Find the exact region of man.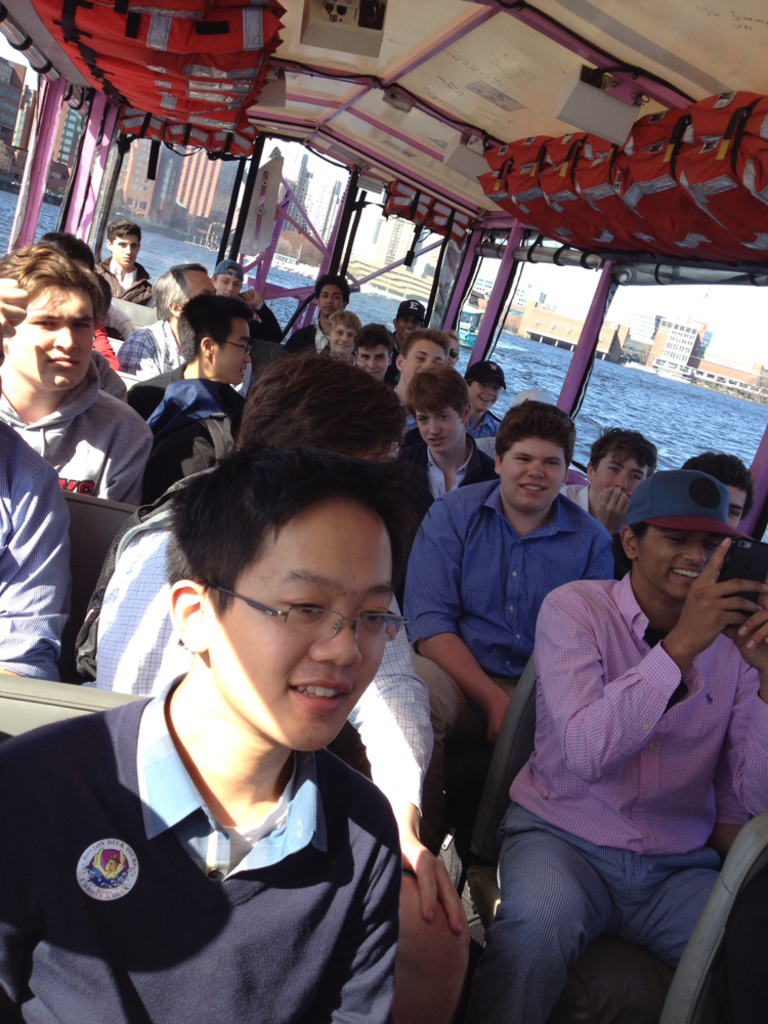
Exact region: BBox(125, 287, 258, 429).
